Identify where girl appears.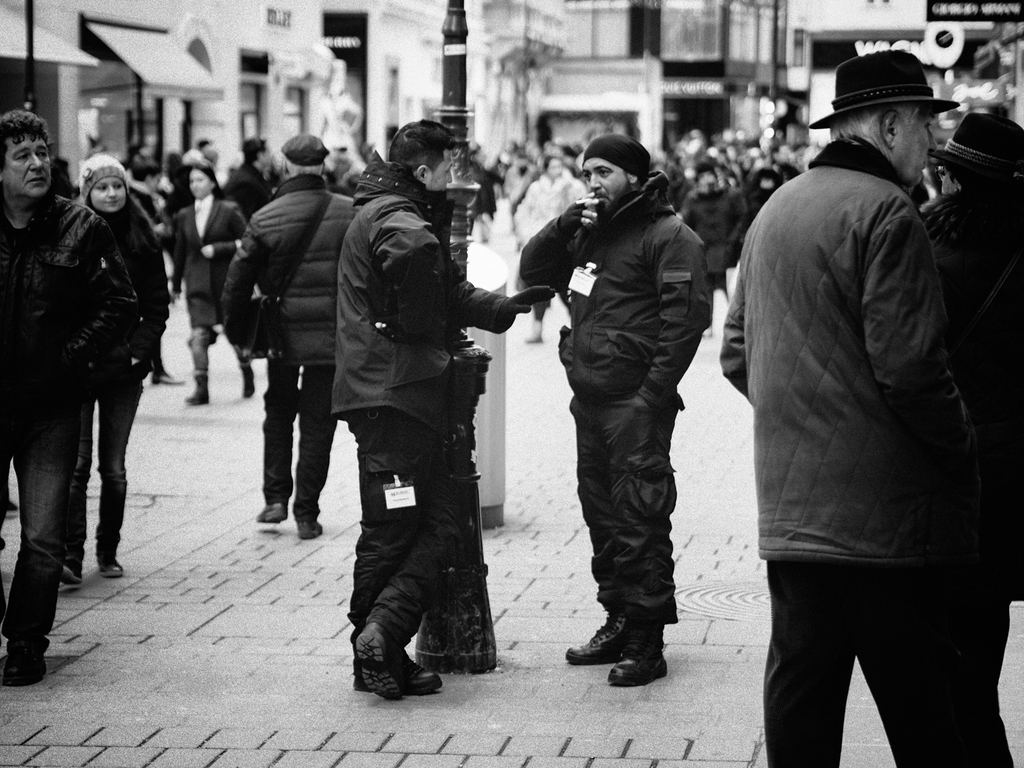
Appears at crop(514, 150, 595, 346).
